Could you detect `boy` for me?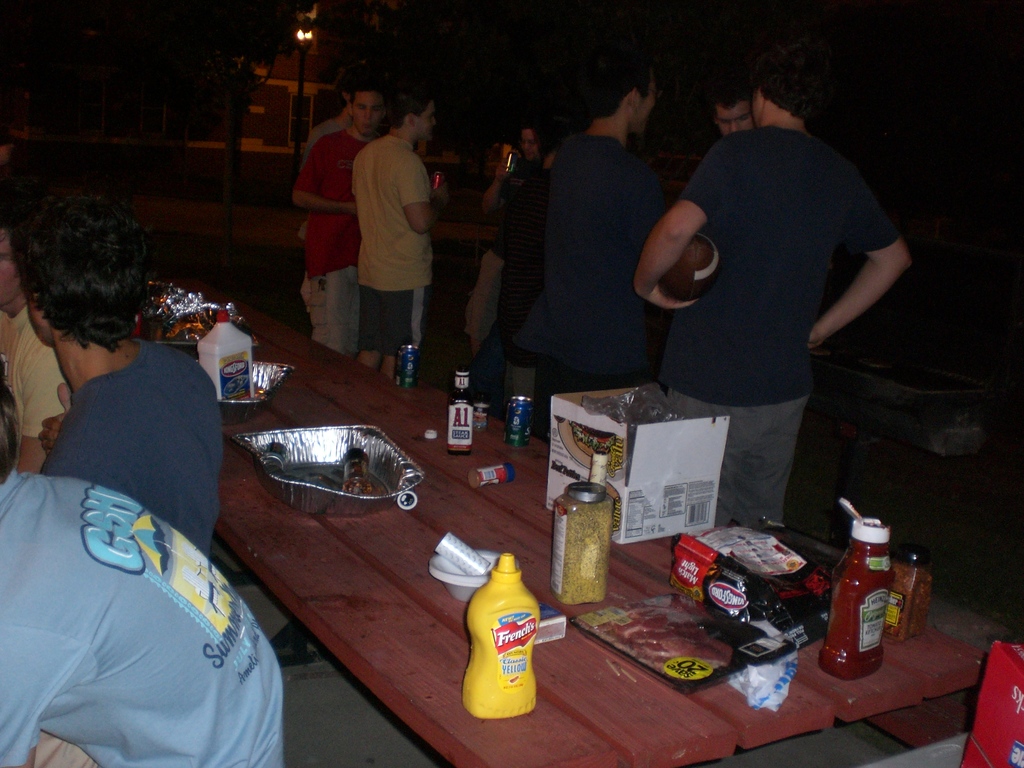
Detection result: 0, 230, 66, 476.
